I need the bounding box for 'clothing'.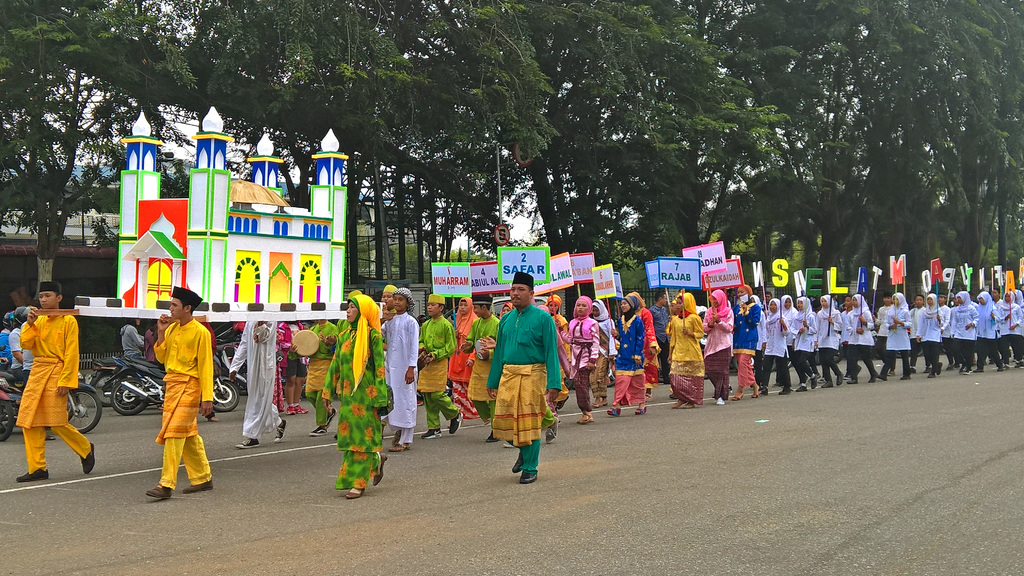
Here it is: {"x1": 667, "y1": 312, "x2": 706, "y2": 406}.
